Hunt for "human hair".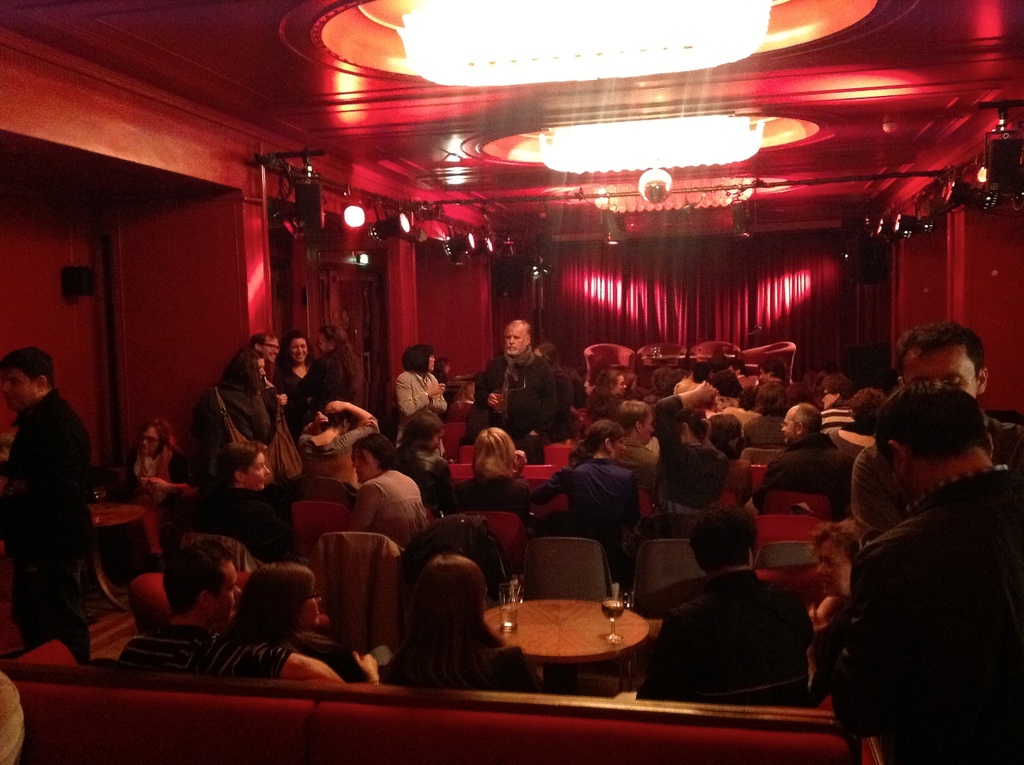
Hunted down at {"x1": 248, "y1": 328, "x2": 275, "y2": 348}.
